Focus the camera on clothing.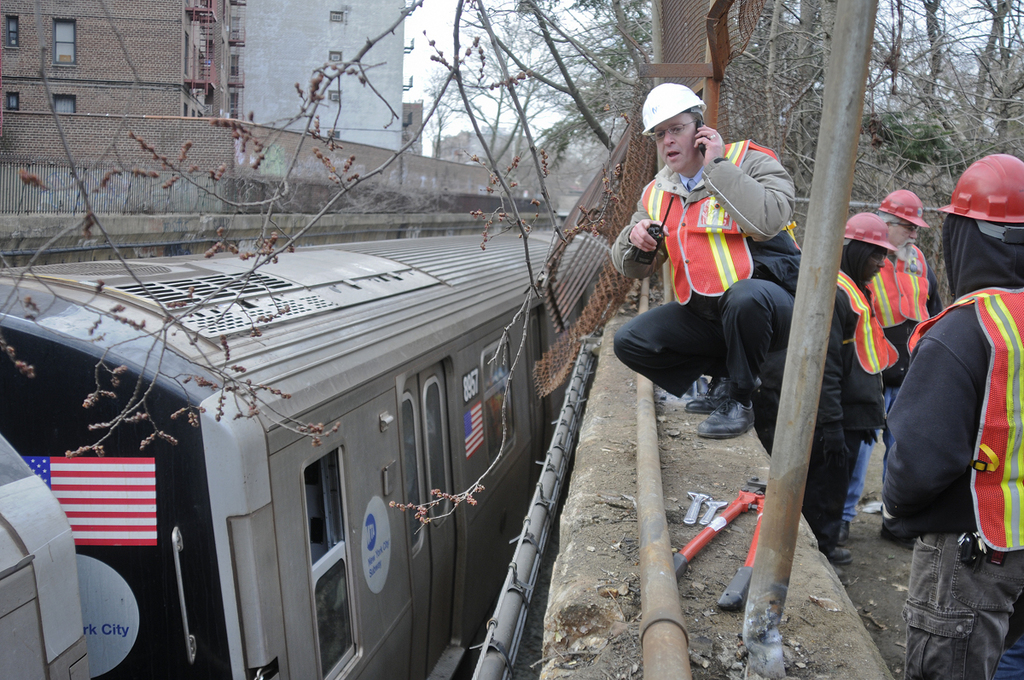
Focus region: l=883, t=212, r=1023, b=679.
